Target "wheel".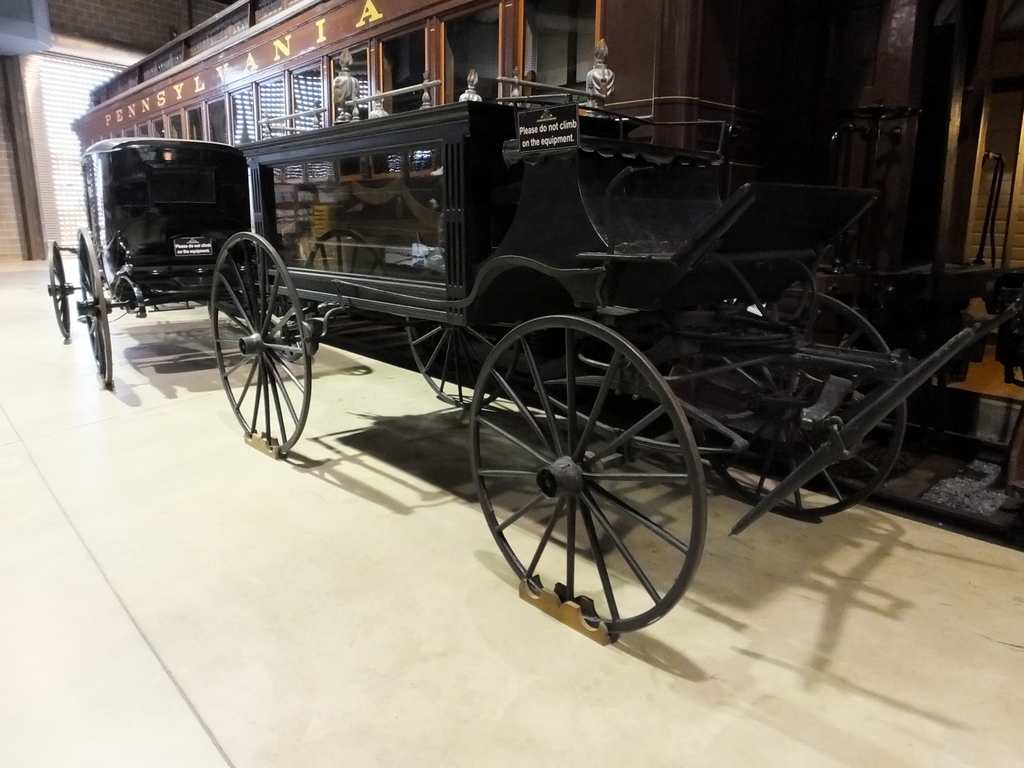
Target region: Rect(212, 231, 312, 459).
